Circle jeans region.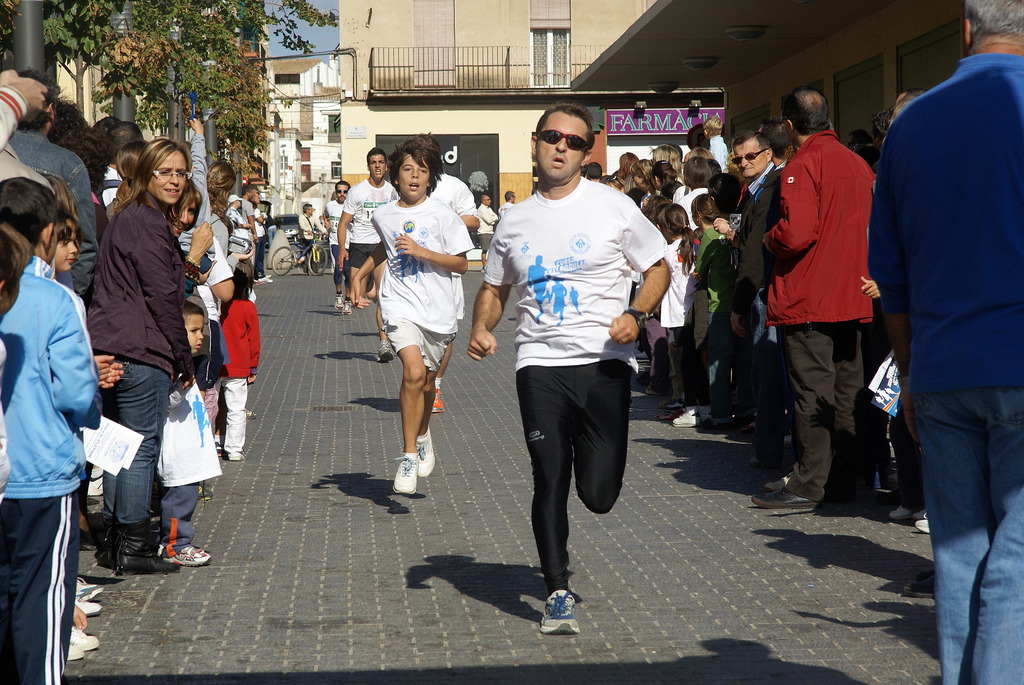
Region: rect(801, 326, 881, 504).
